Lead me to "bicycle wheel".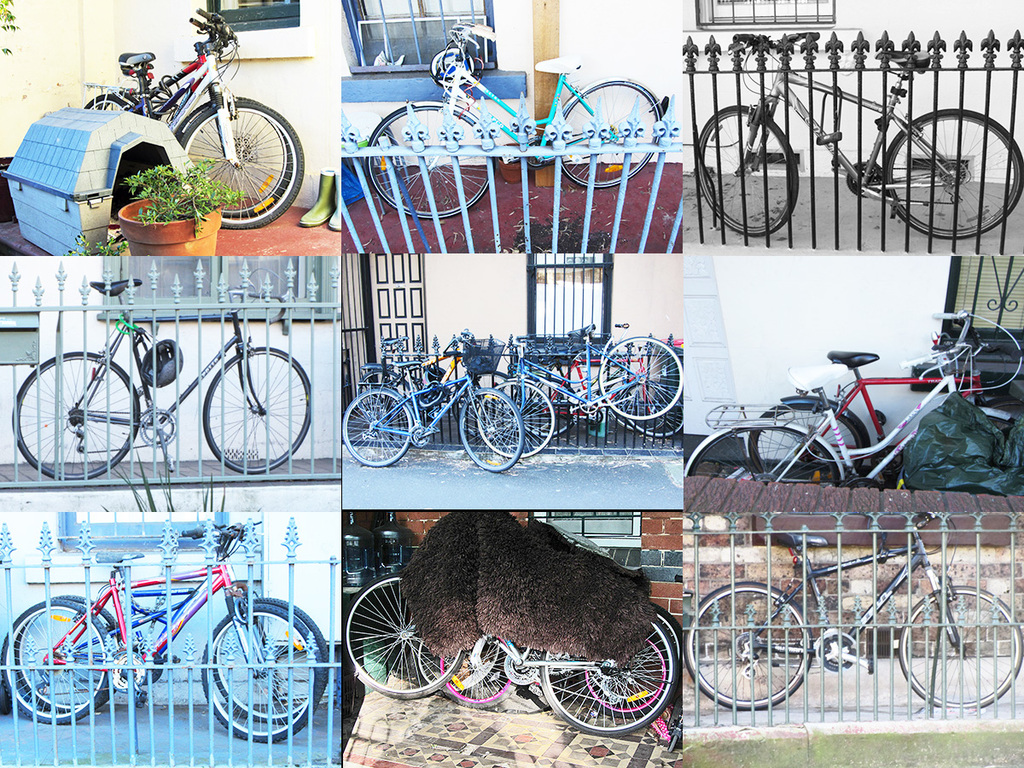
Lead to x1=689 y1=578 x2=815 y2=707.
